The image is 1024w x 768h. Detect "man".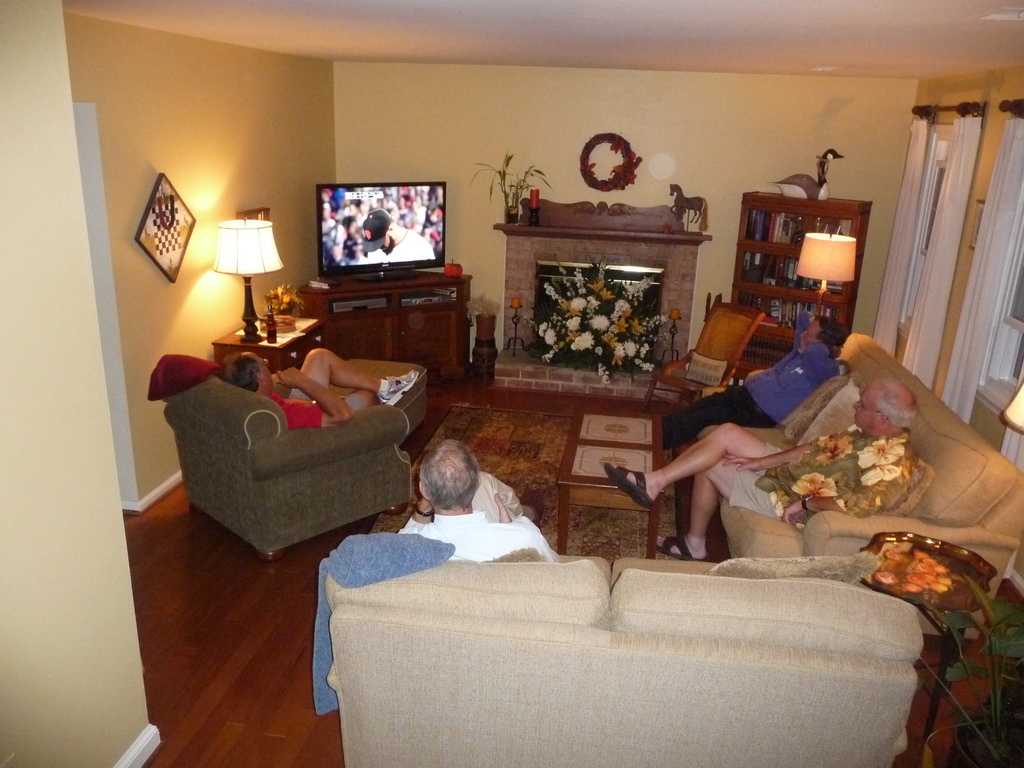
Detection: box=[658, 306, 851, 449].
